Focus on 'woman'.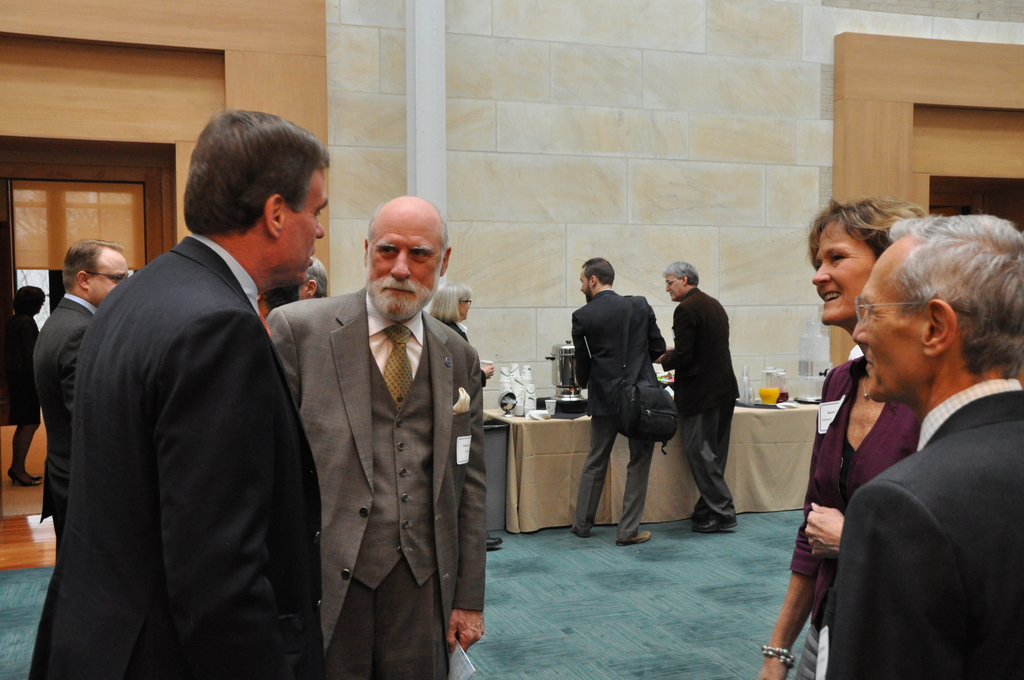
Focused at locate(755, 201, 939, 679).
